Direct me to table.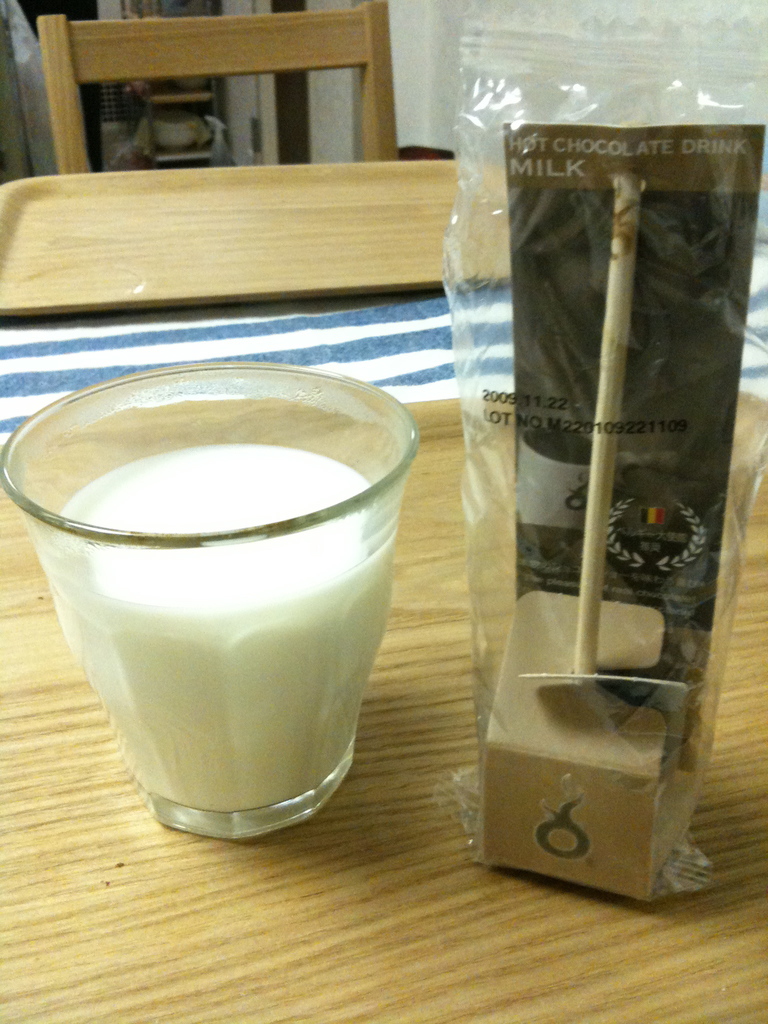
Direction: region(0, 152, 767, 1023).
